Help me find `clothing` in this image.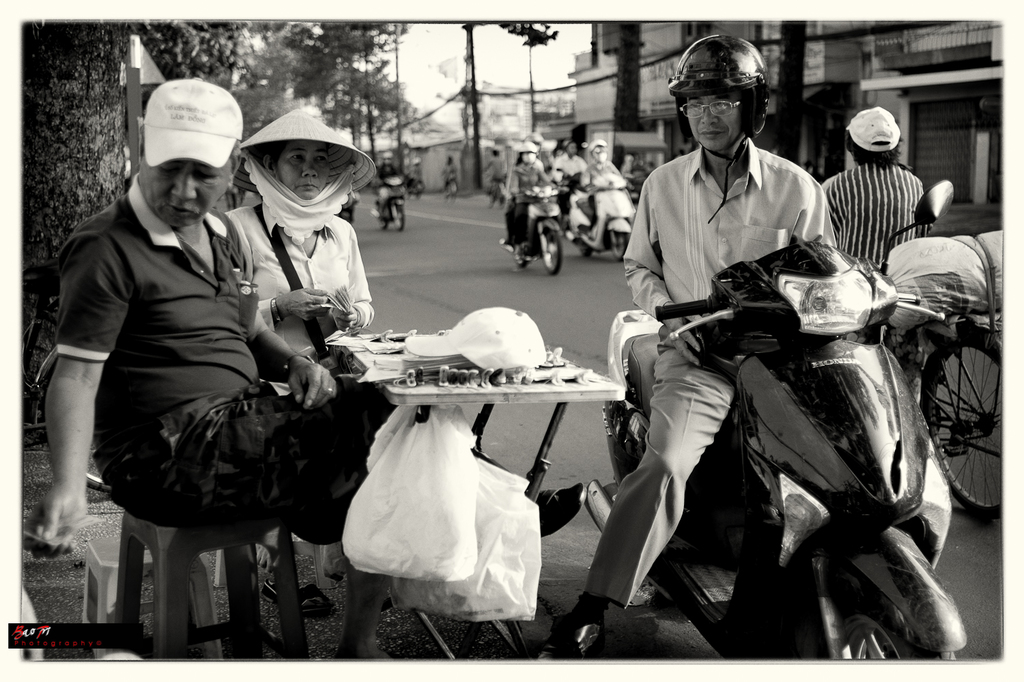
Found it: [x1=818, y1=162, x2=932, y2=275].
